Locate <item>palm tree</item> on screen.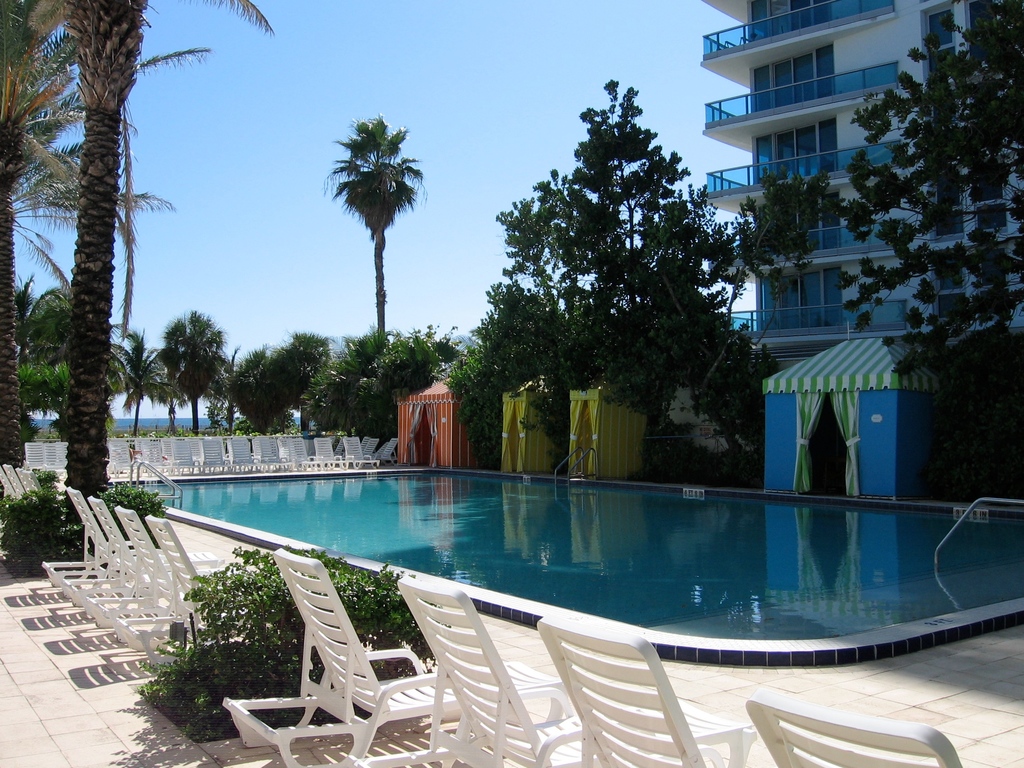
On screen at box=[111, 335, 166, 425].
